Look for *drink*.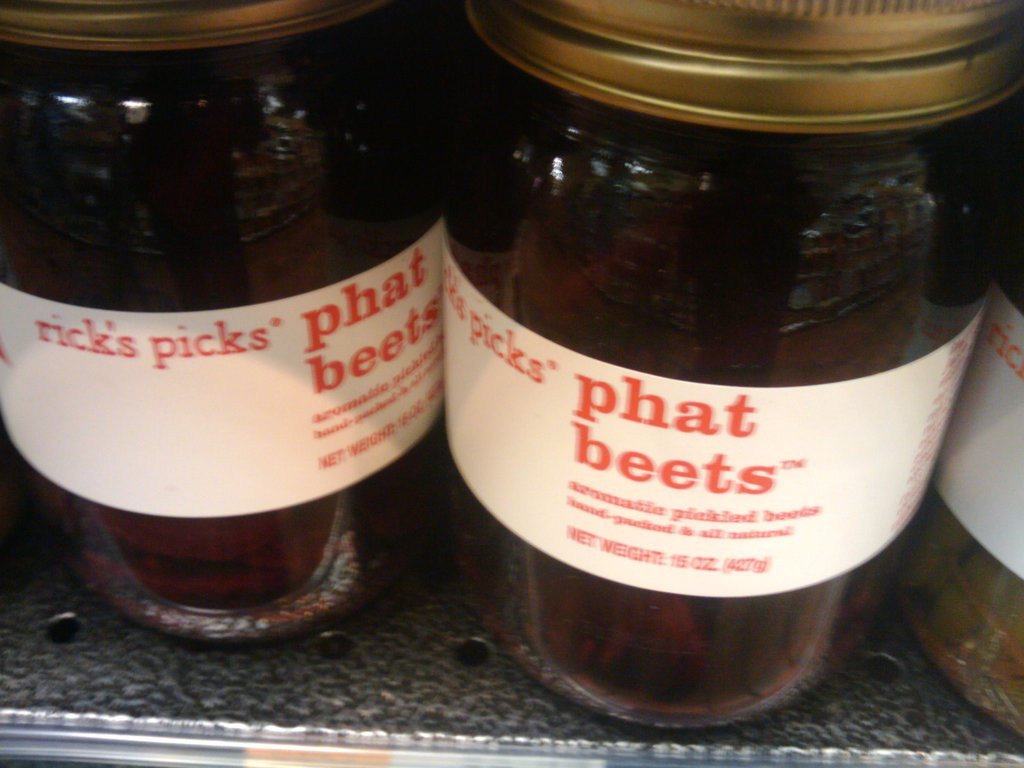
Found: (left=892, top=226, right=1023, bottom=744).
